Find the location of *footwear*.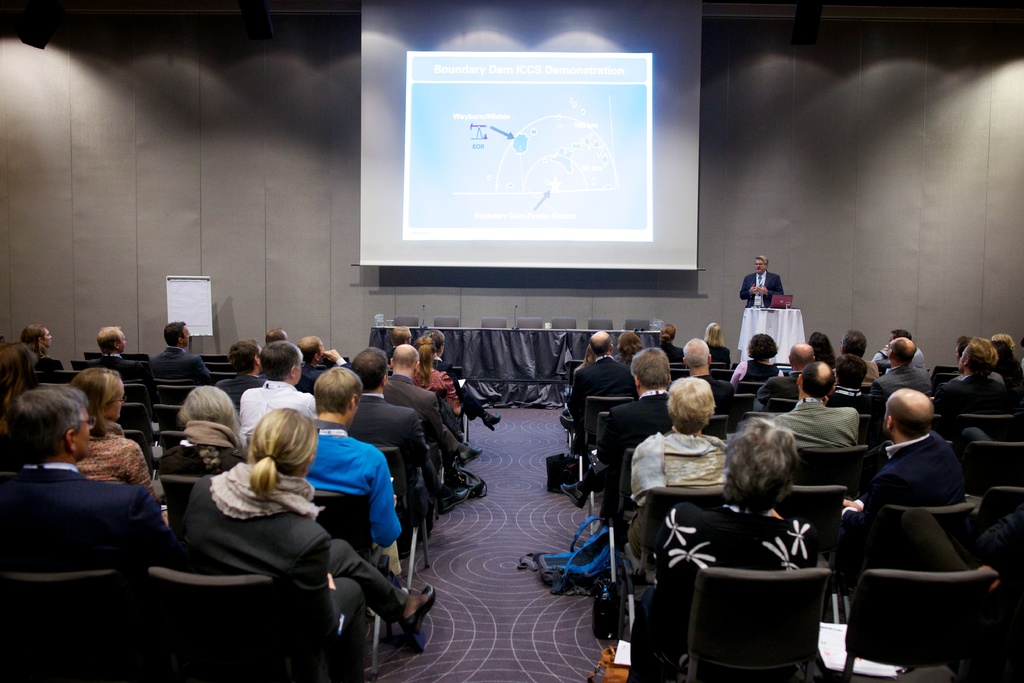
Location: [left=559, top=415, right=575, bottom=433].
